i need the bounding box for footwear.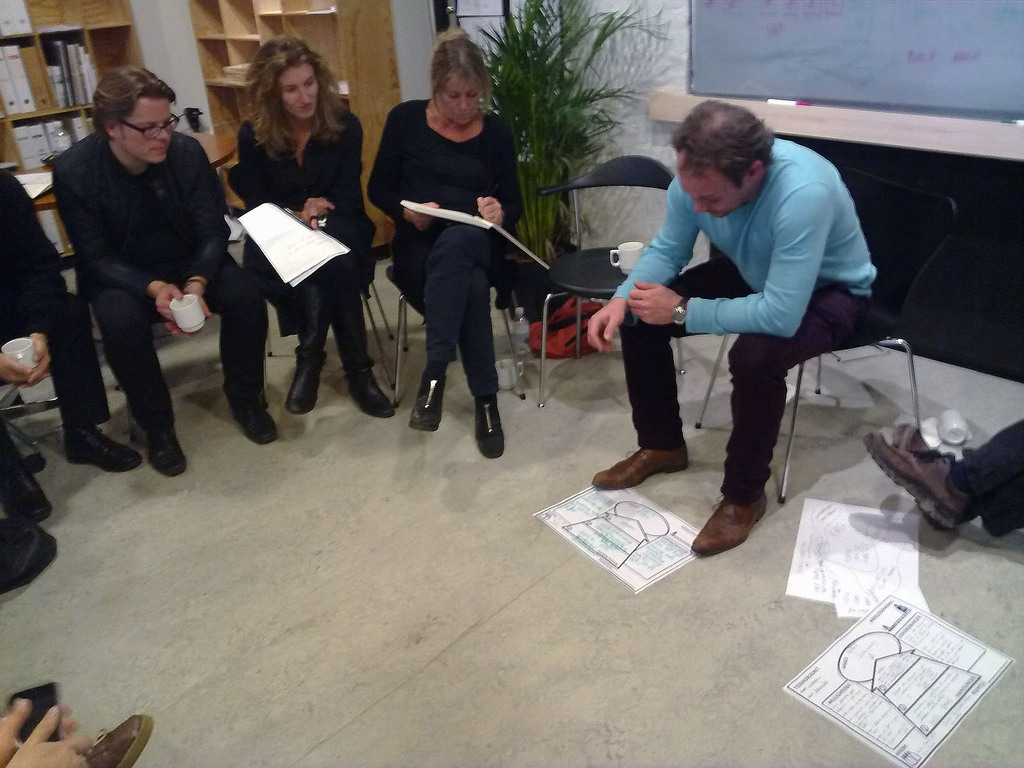
Here it is: BBox(62, 422, 144, 471).
